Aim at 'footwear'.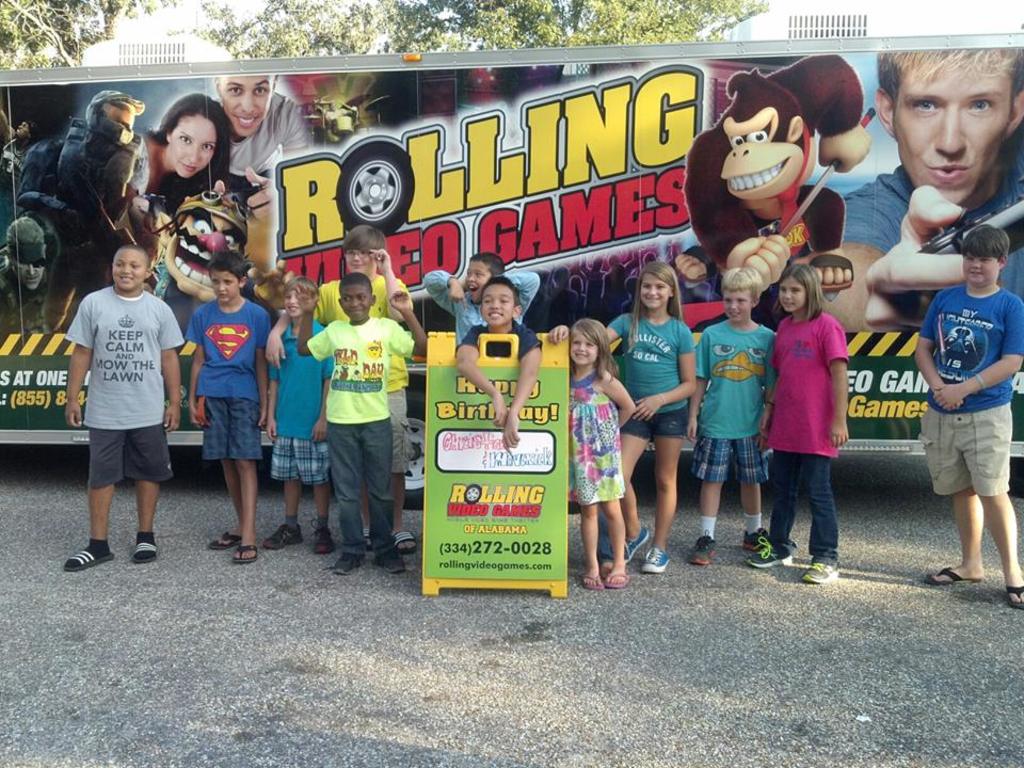
Aimed at 622,525,652,561.
